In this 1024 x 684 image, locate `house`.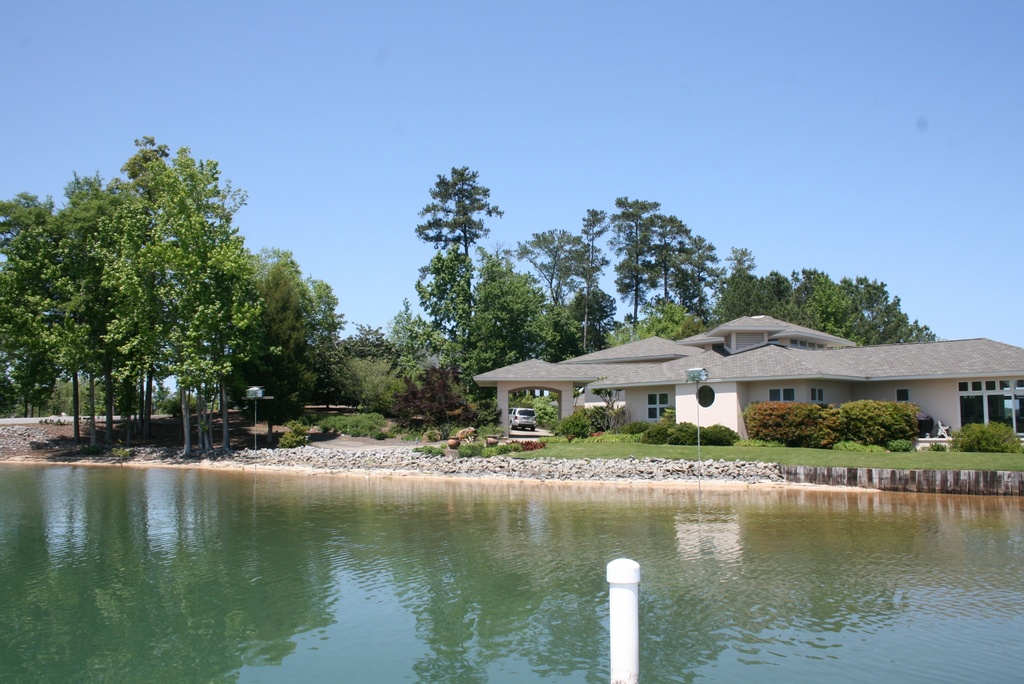
Bounding box: {"x1": 459, "y1": 313, "x2": 993, "y2": 453}.
